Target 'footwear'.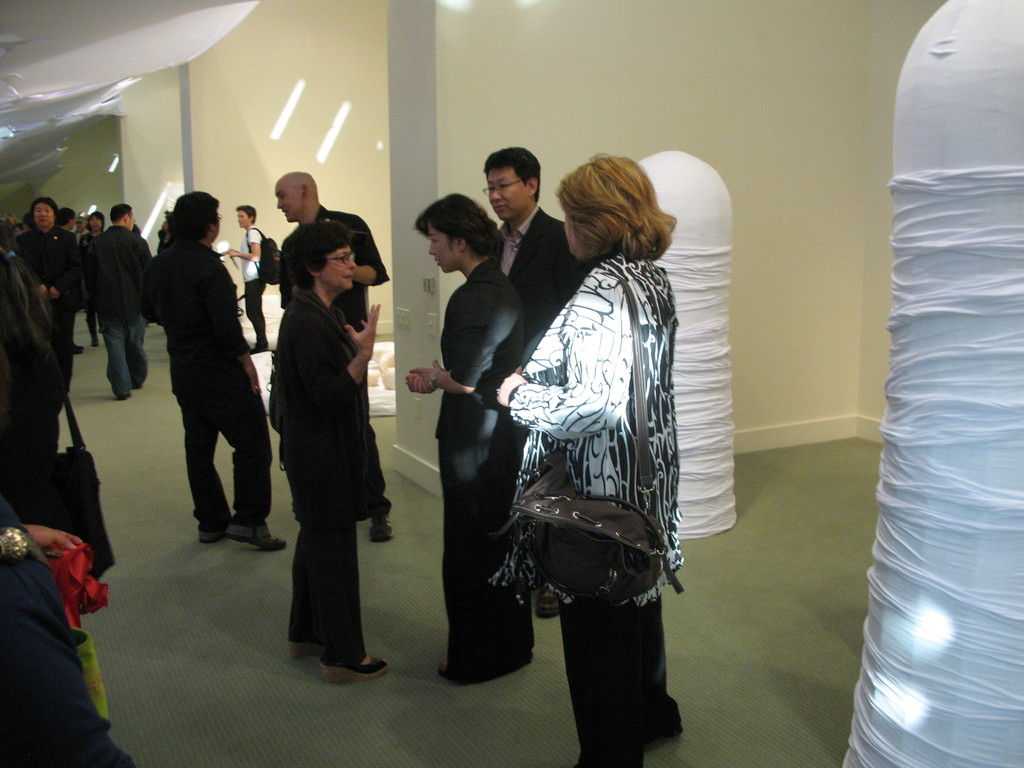
Target region: select_region(284, 640, 314, 662).
